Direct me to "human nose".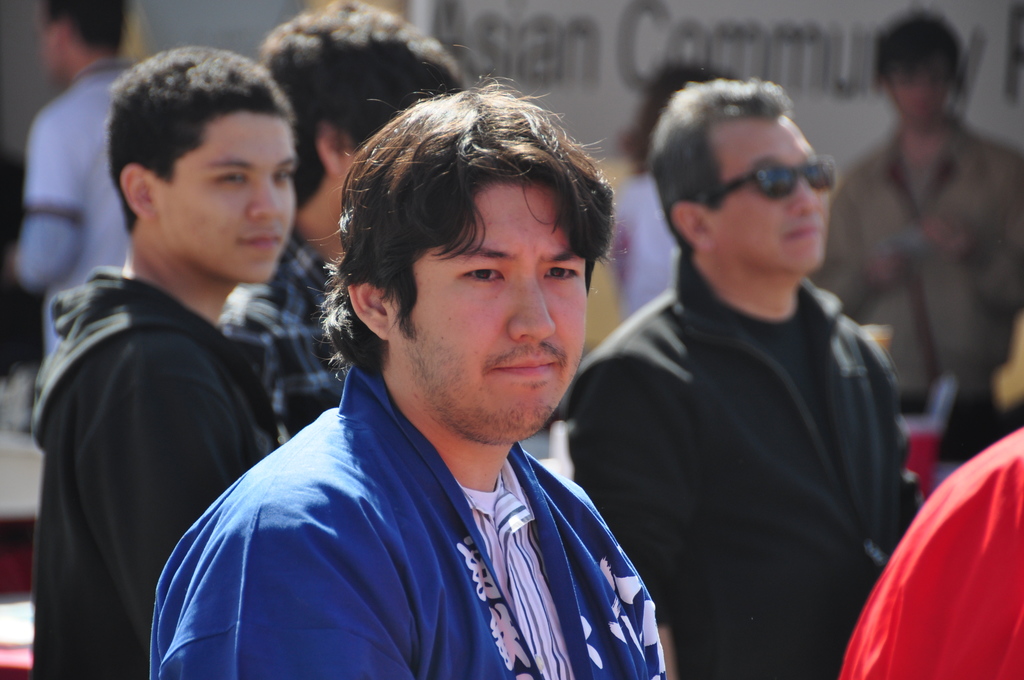
Direction: (509, 278, 557, 343).
